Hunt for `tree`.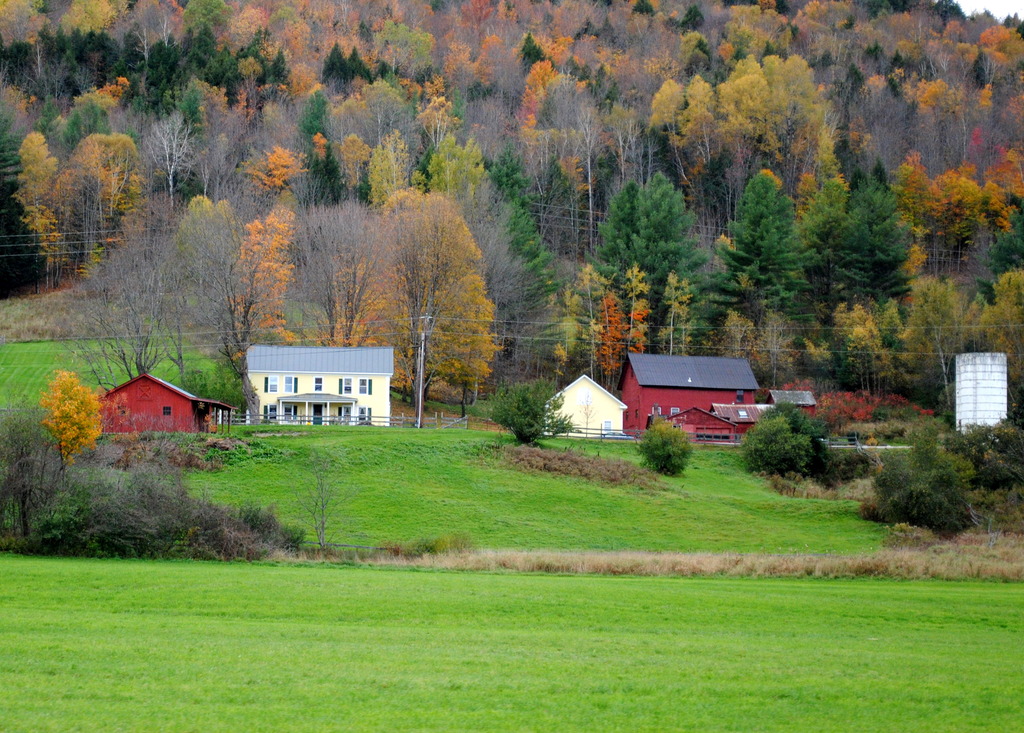
Hunted down at crop(319, 173, 501, 437).
